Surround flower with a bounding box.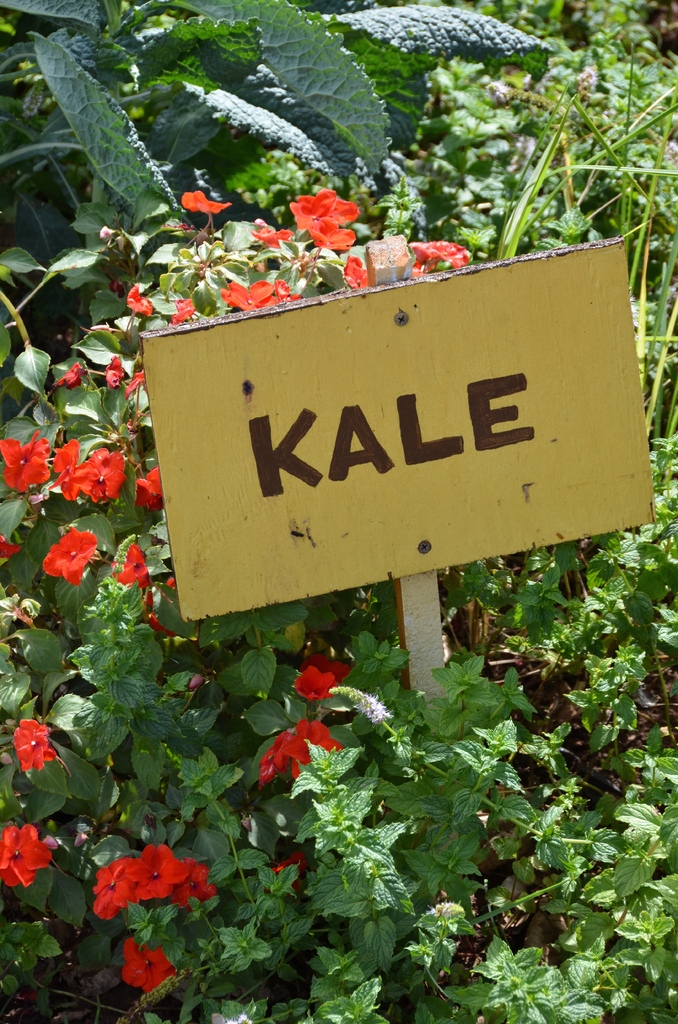
[x1=293, y1=660, x2=330, y2=698].
